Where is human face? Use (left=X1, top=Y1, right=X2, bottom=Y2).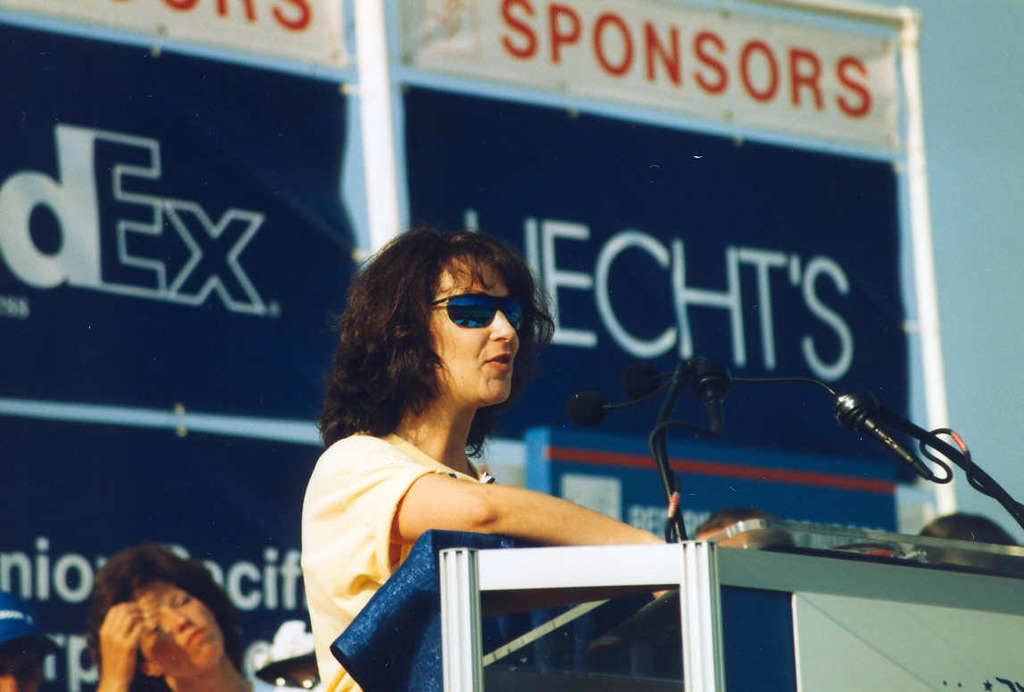
(left=131, top=575, right=227, bottom=677).
